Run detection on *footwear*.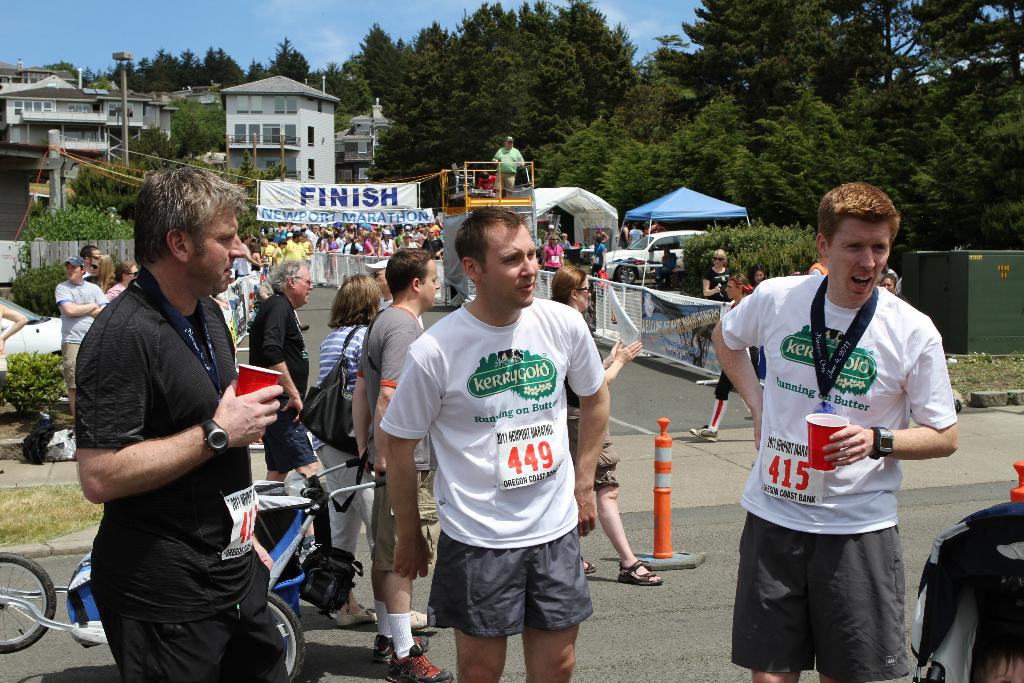
Result: bbox(390, 645, 454, 682).
